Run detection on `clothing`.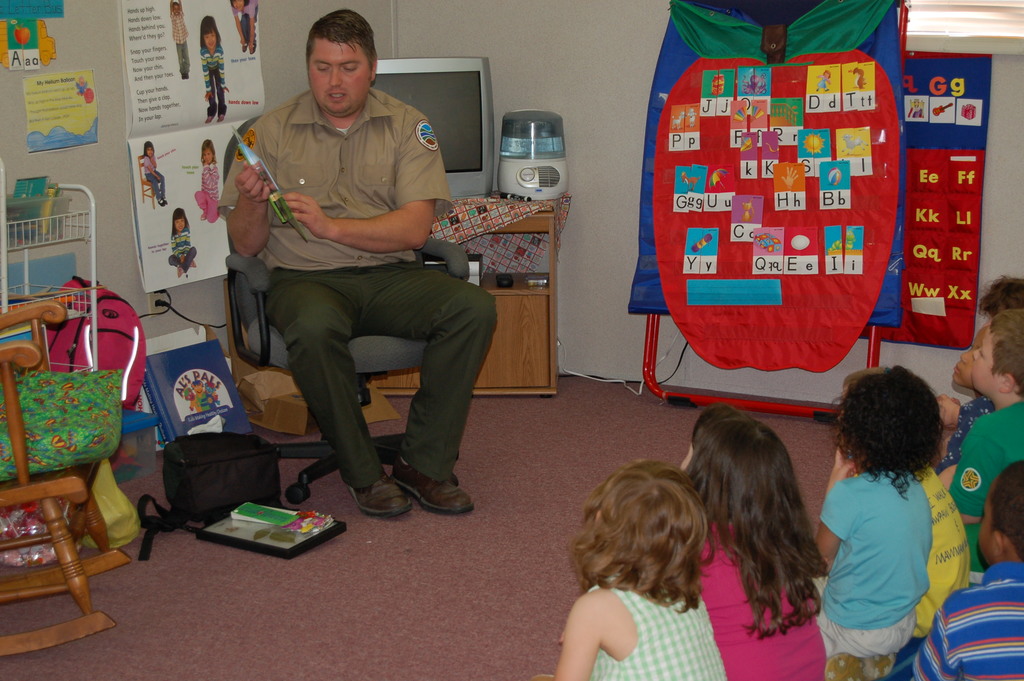
Result: 220,96,499,481.
